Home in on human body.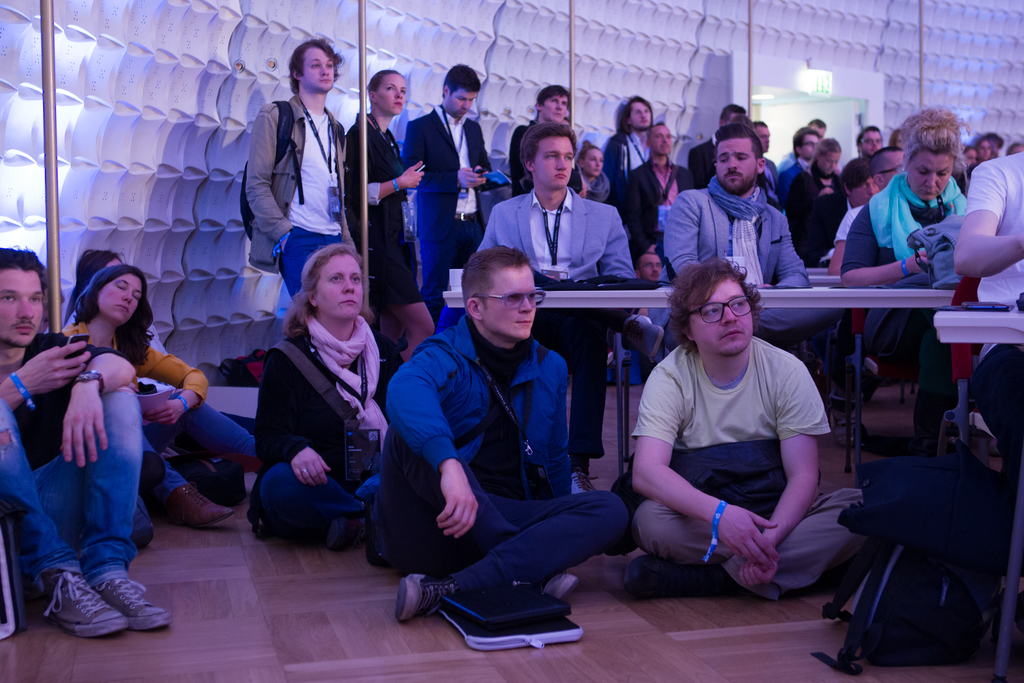
Homed in at box=[63, 320, 260, 528].
